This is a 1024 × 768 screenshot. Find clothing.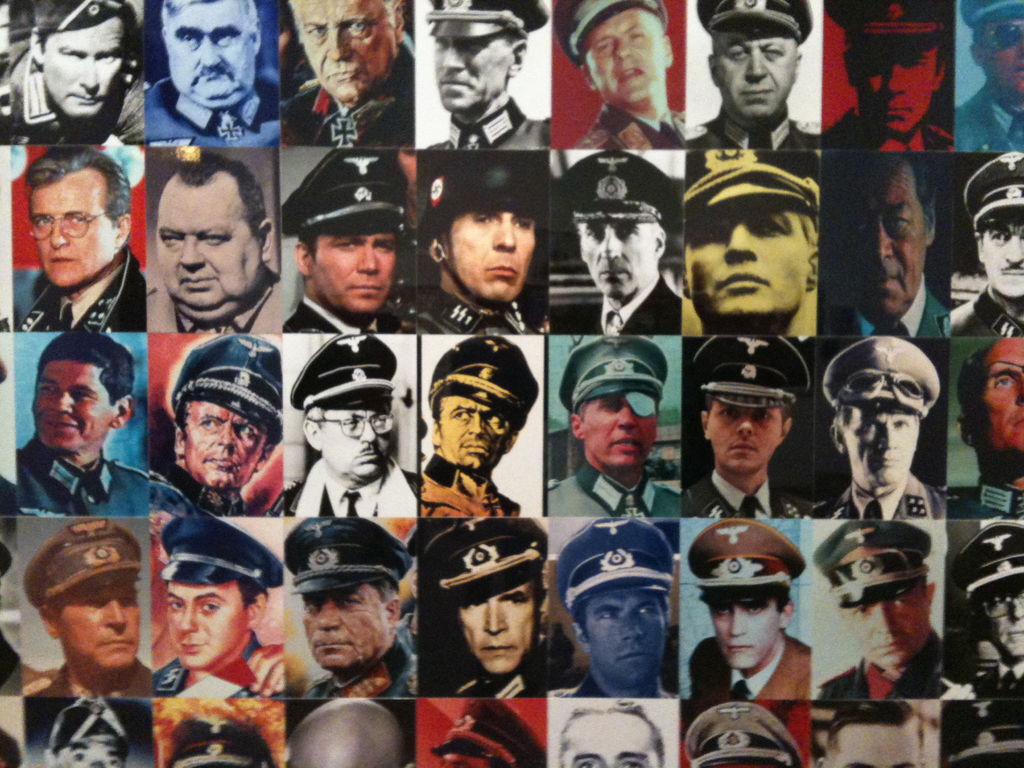
Bounding box: rect(547, 461, 682, 516).
